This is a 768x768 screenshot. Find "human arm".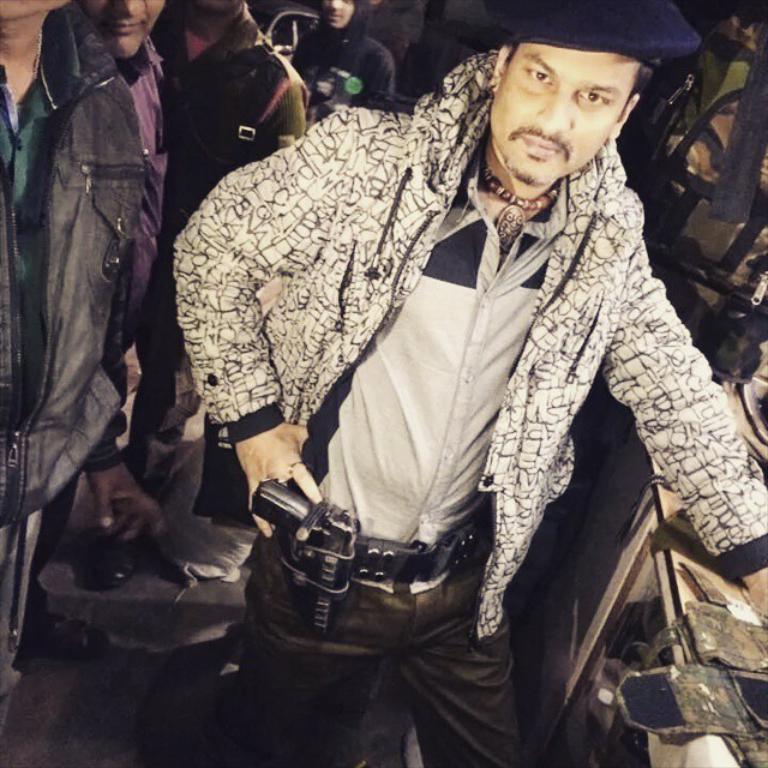
Bounding box: <bbox>168, 101, 420, 541</bbox>.
